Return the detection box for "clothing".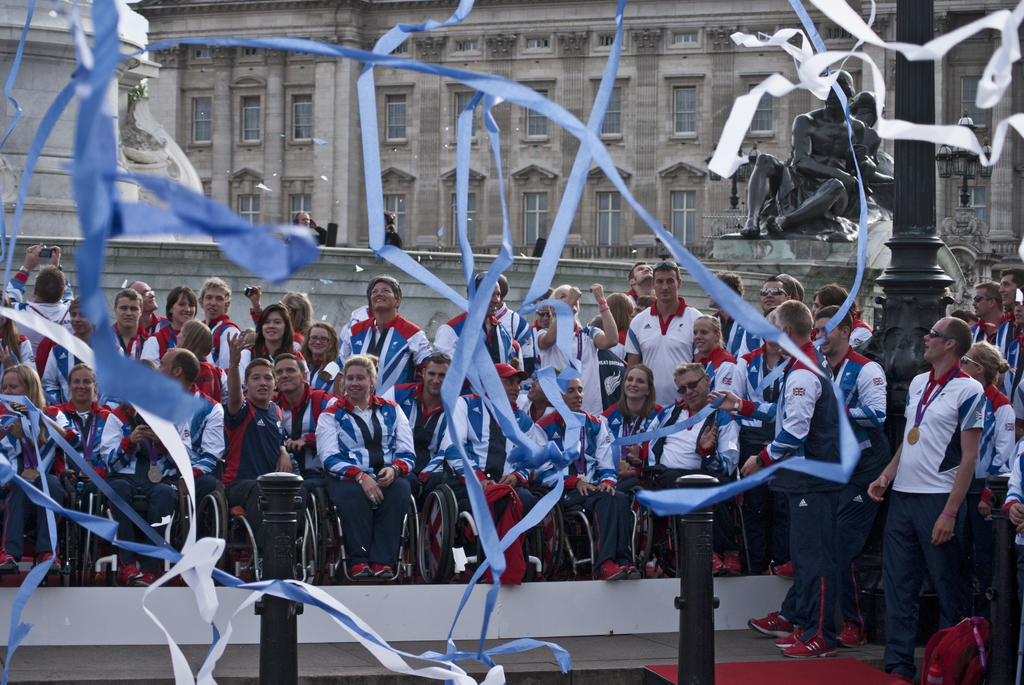
{"x1": 101, "y1": 389, "x2": 239, "y2": 550}.
